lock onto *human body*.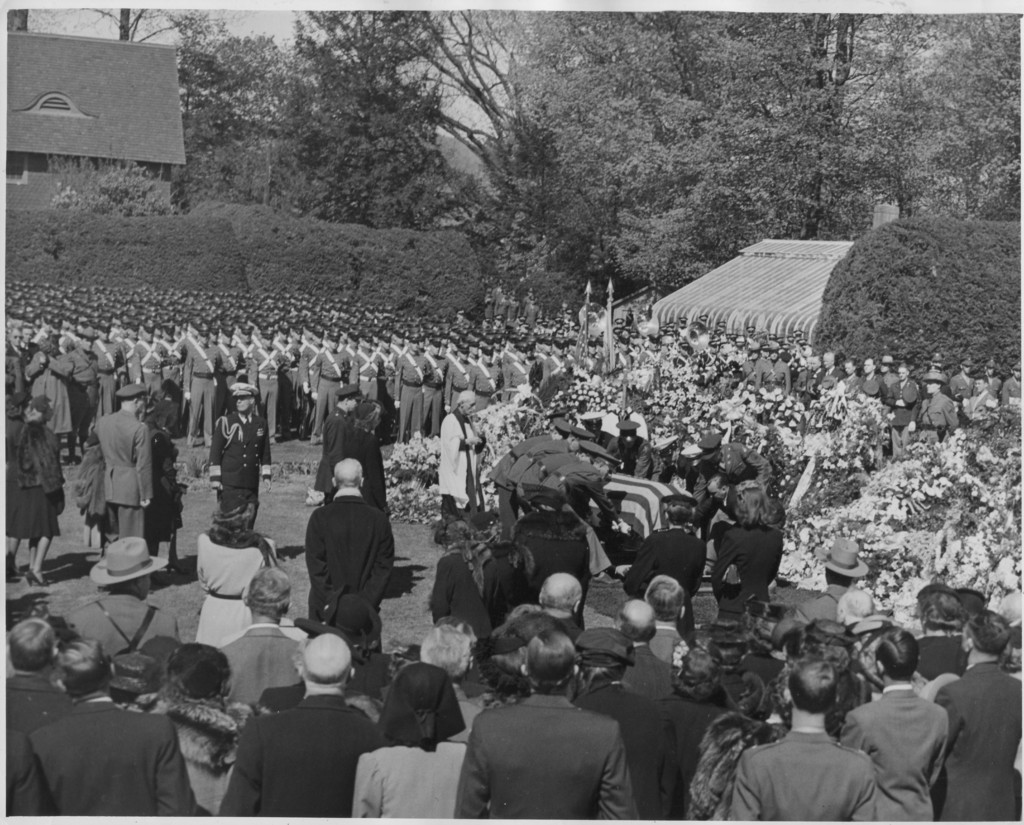
Locked: select_region(940, 609, 1019, 824).
